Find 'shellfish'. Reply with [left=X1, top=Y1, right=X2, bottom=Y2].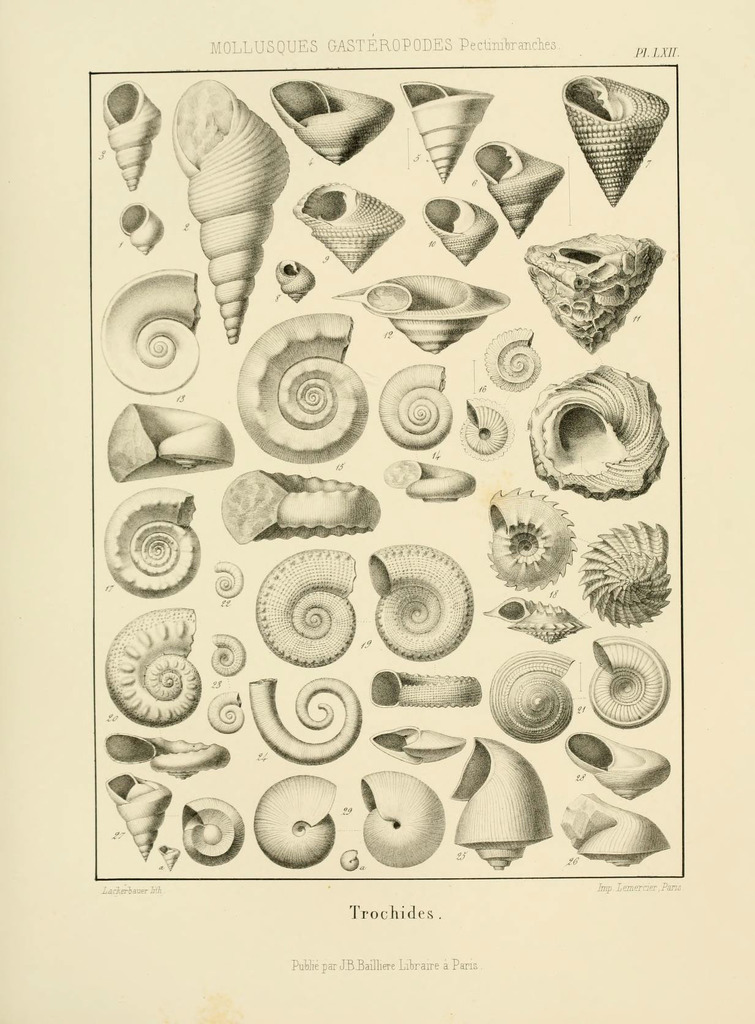
[left=293, top=182, right=402, bottom=276].
